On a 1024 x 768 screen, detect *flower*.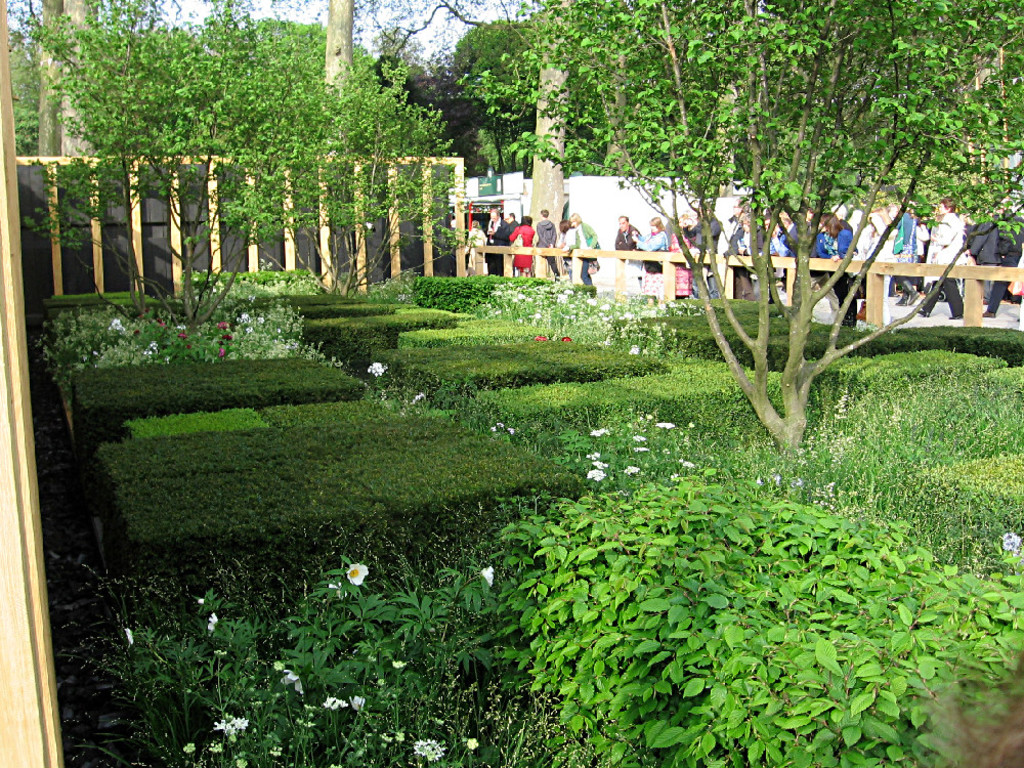
(x1=1002, y1=529, x2=1018, y2=549).
